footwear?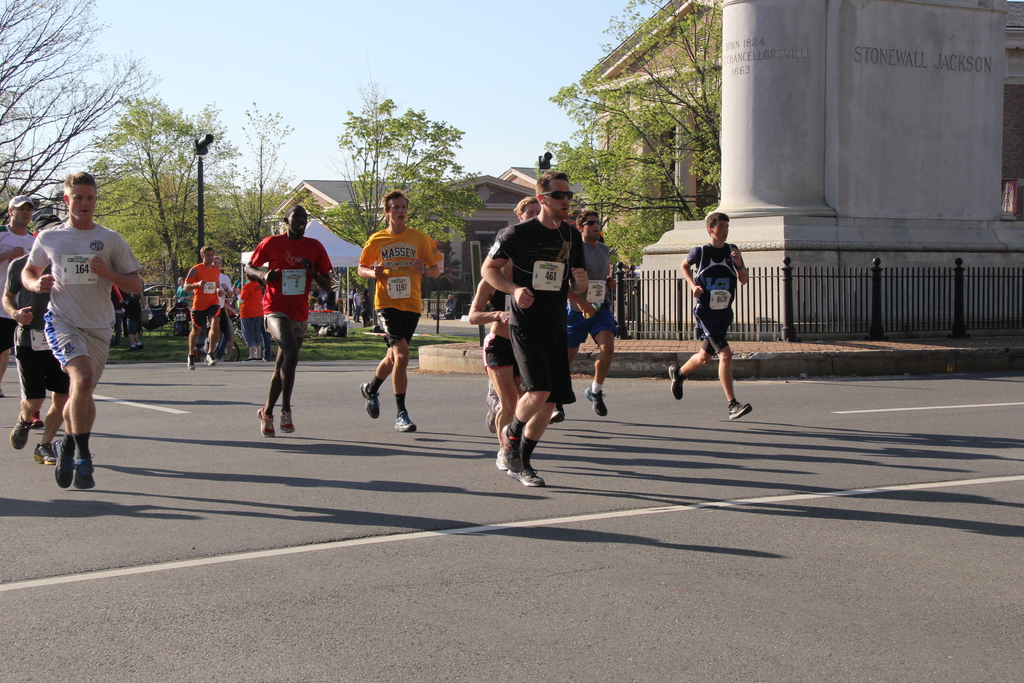
rect(544, 411, 565, 426)
